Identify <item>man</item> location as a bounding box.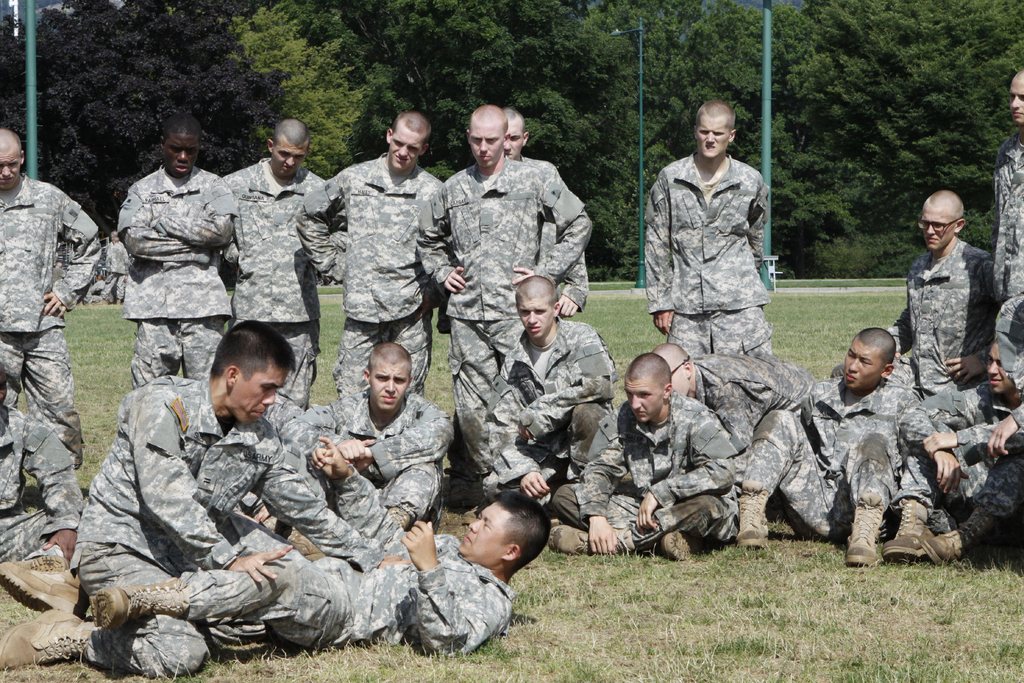
219/113/346/407.
